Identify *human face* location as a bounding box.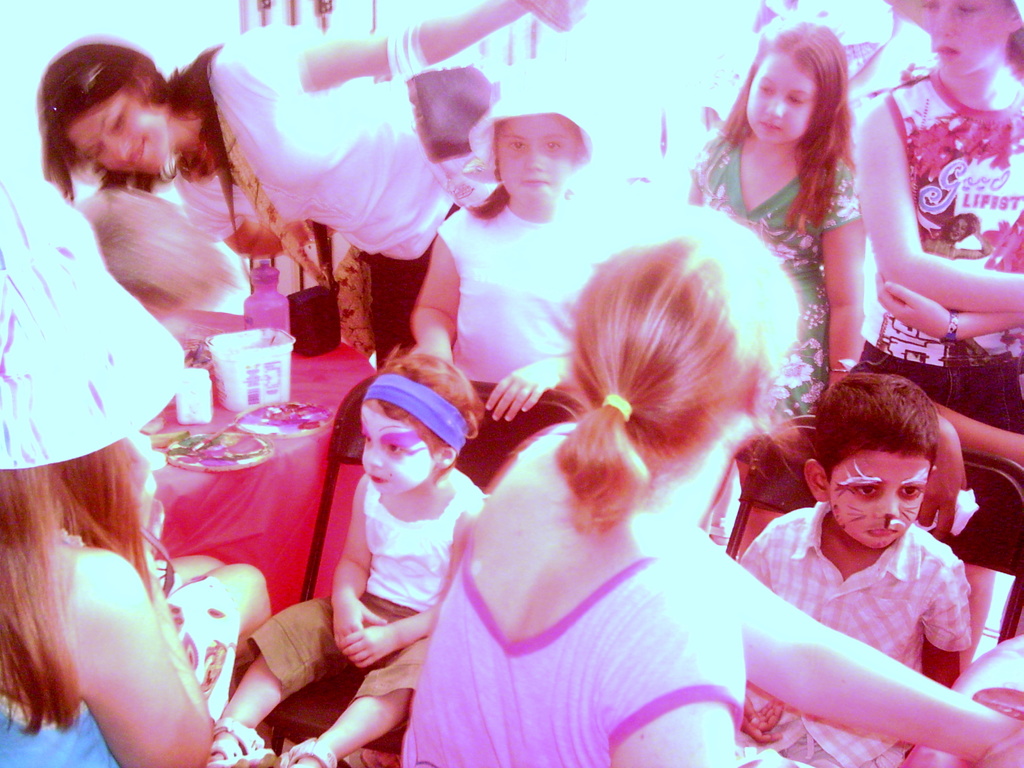
(70,90,168,175).
